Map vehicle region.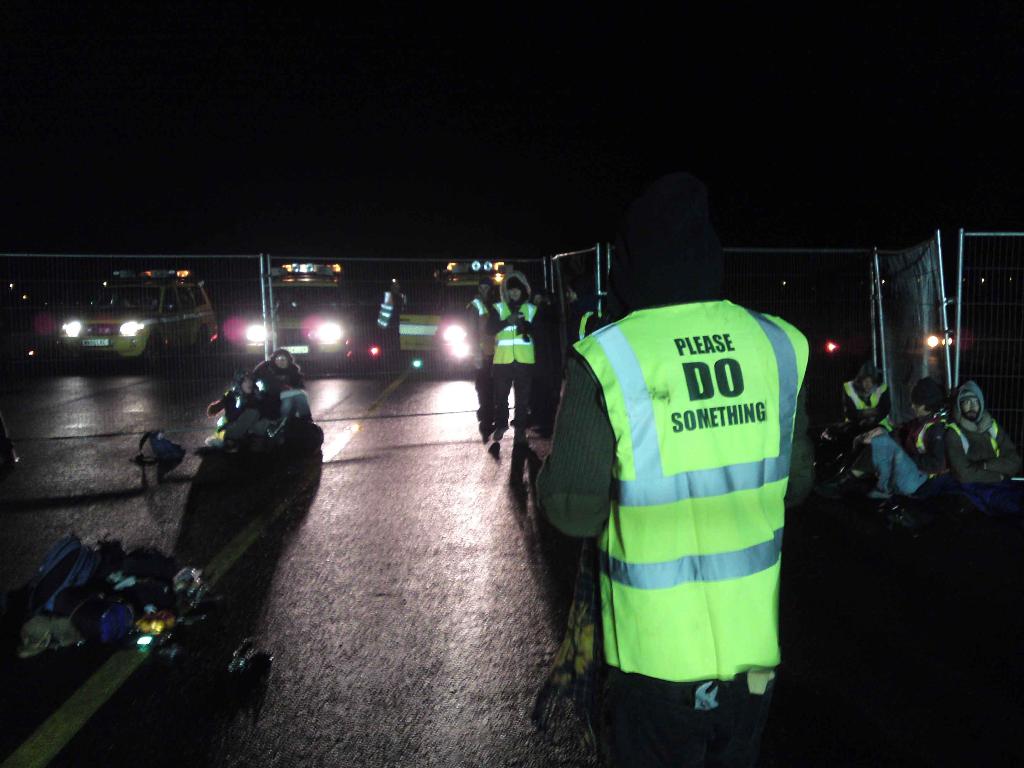
Mapped to 55/255/239/358.
